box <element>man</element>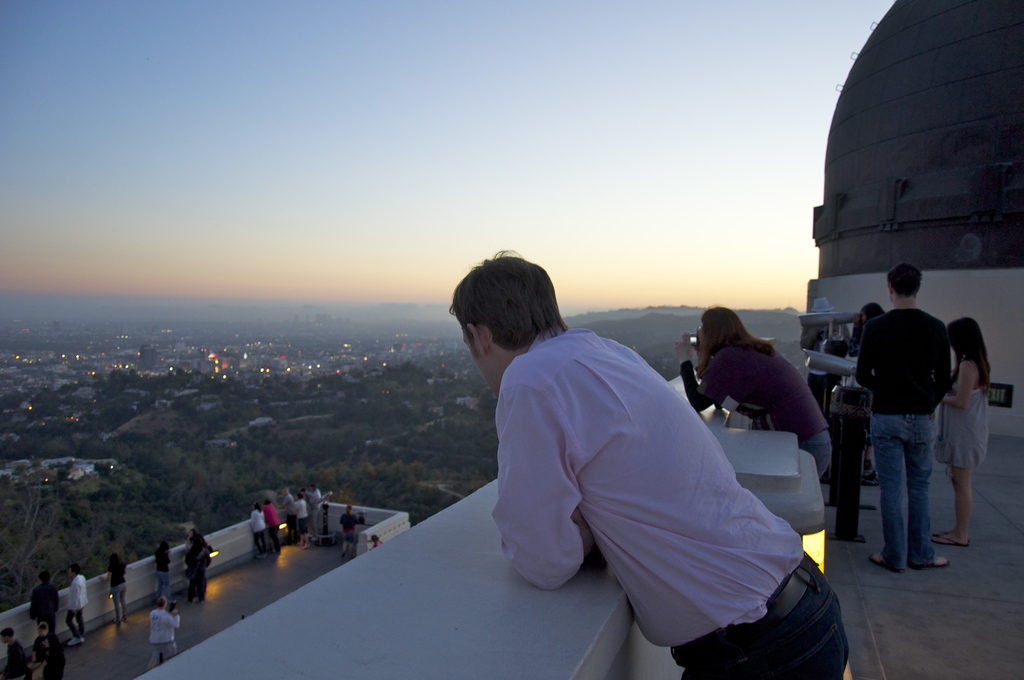
Rect(675, 305, 845, 479)
